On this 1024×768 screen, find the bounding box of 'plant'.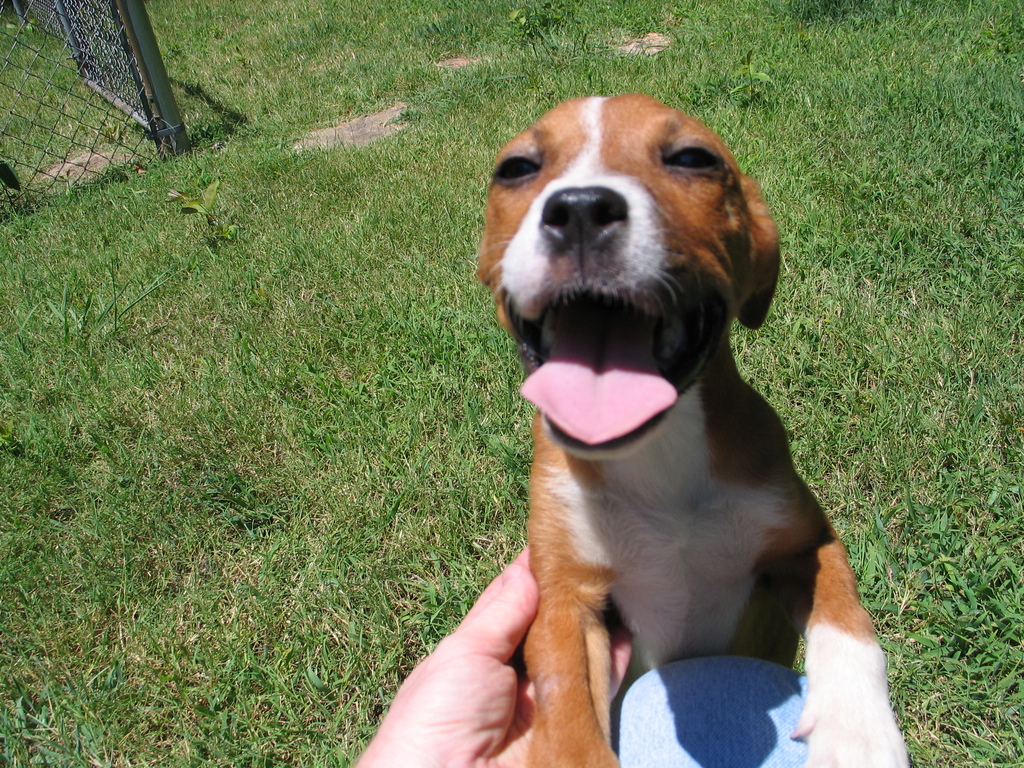
Bounding box: rect(499, 0, 584, 53).
